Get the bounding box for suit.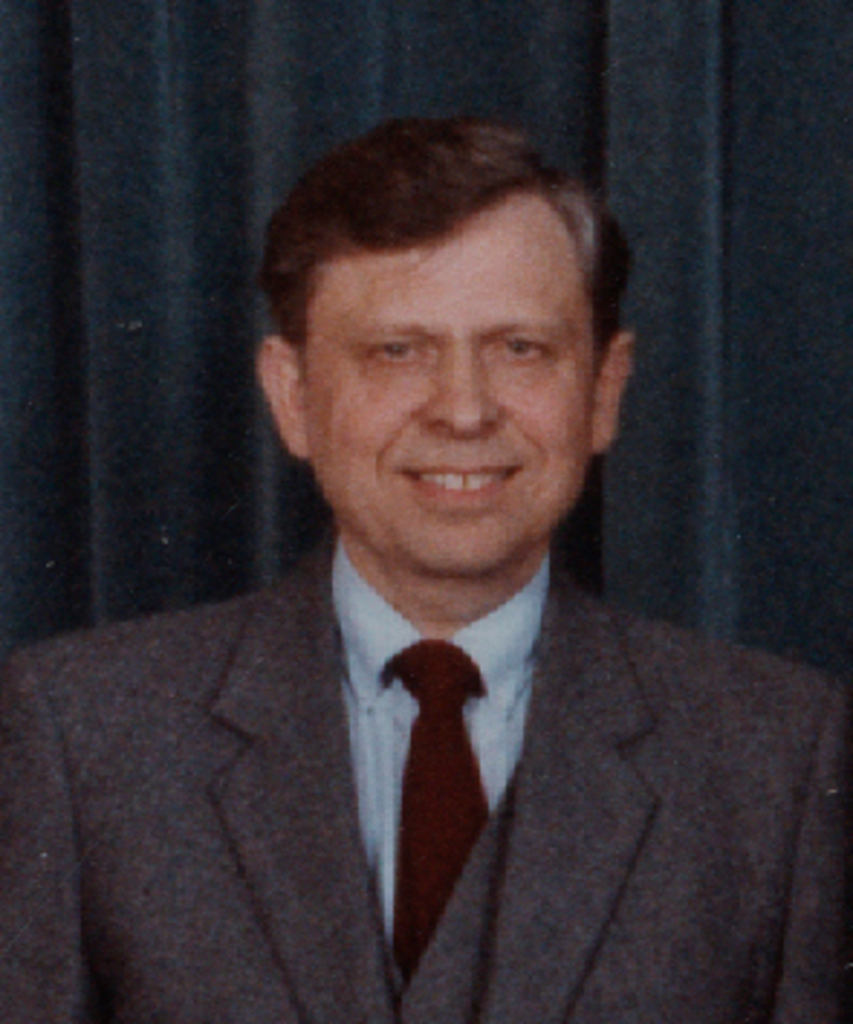
l=0, t=469, r=726, b=952.
